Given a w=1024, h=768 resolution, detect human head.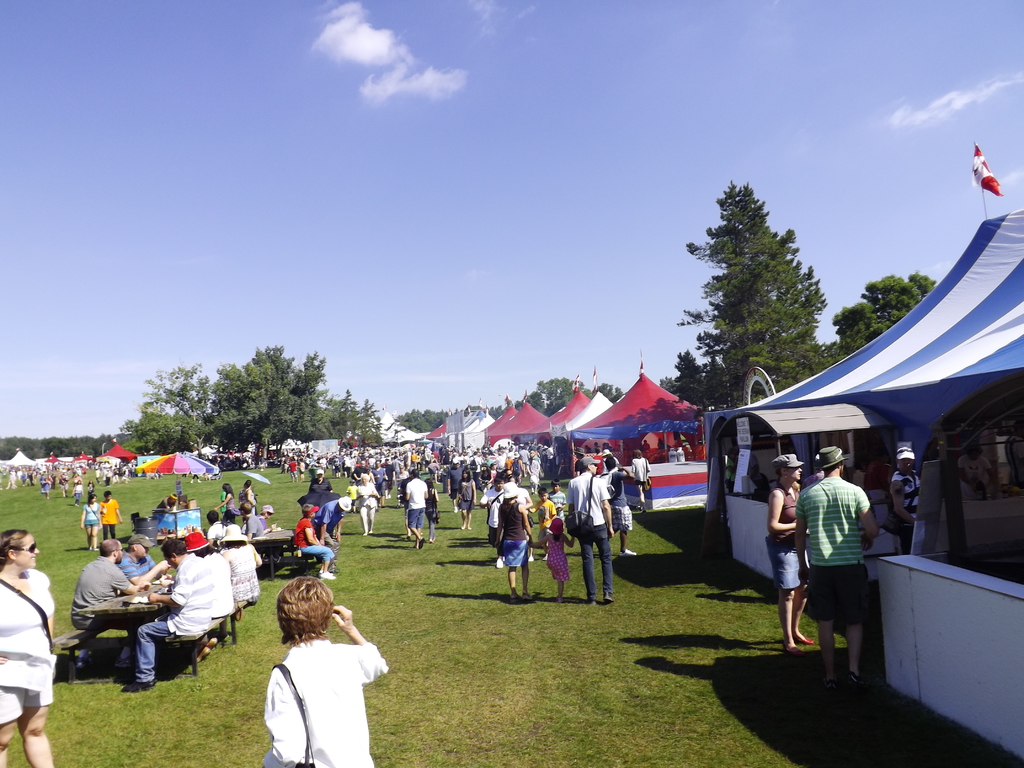
{"left": 301, "top": 504, "right": 316, "bottom": 518}.
